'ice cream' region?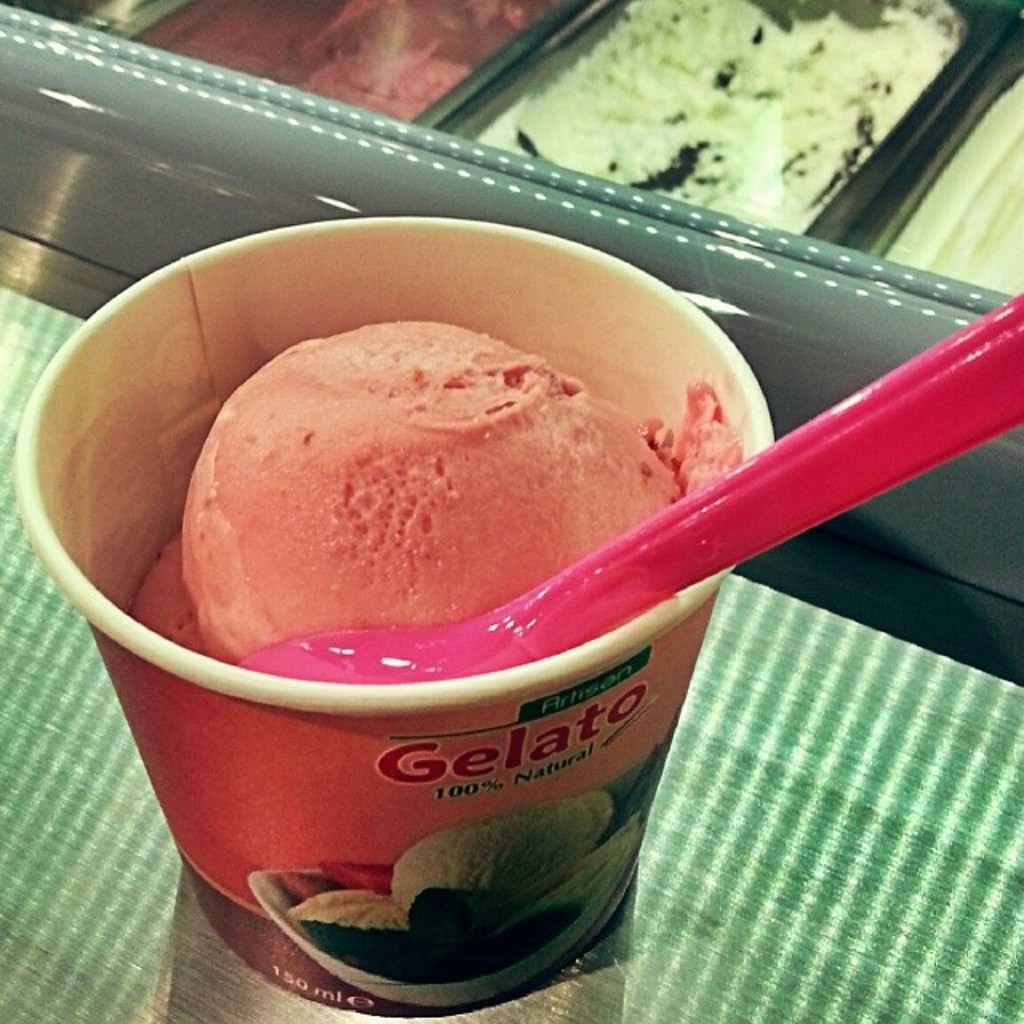
bbox=[275, 0, 523, 122]
